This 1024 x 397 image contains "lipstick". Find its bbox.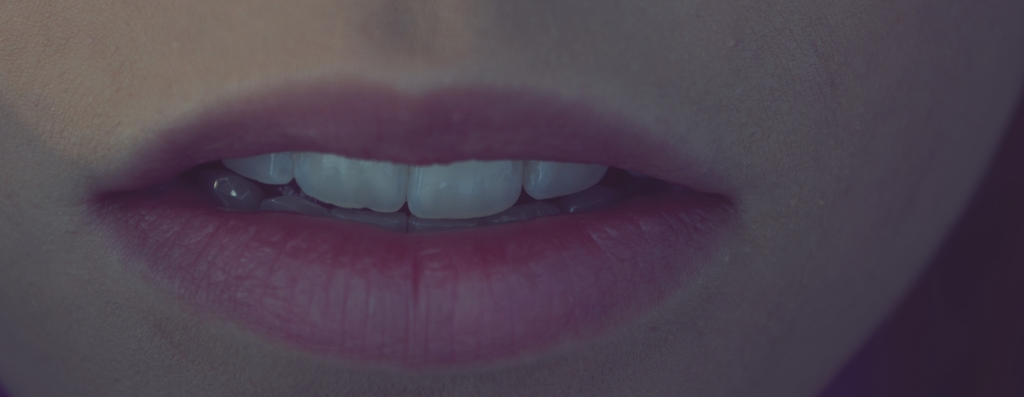
(92,78,735,368).
